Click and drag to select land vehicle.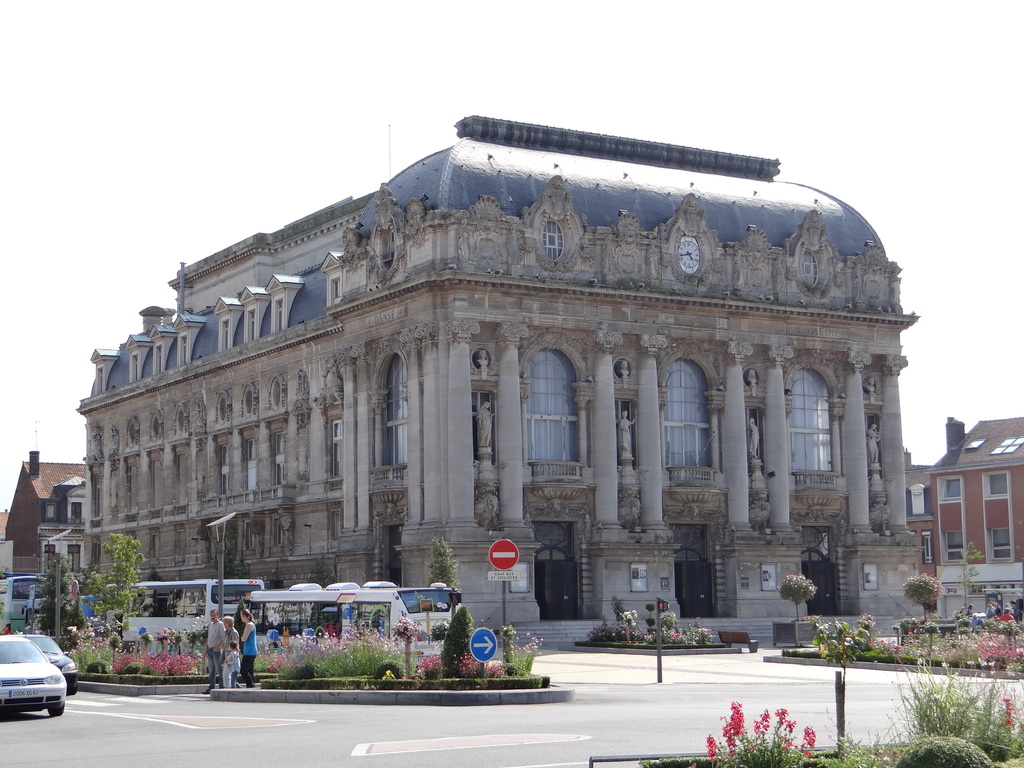
Selection: l=0, t=573, r=51, b=636.
